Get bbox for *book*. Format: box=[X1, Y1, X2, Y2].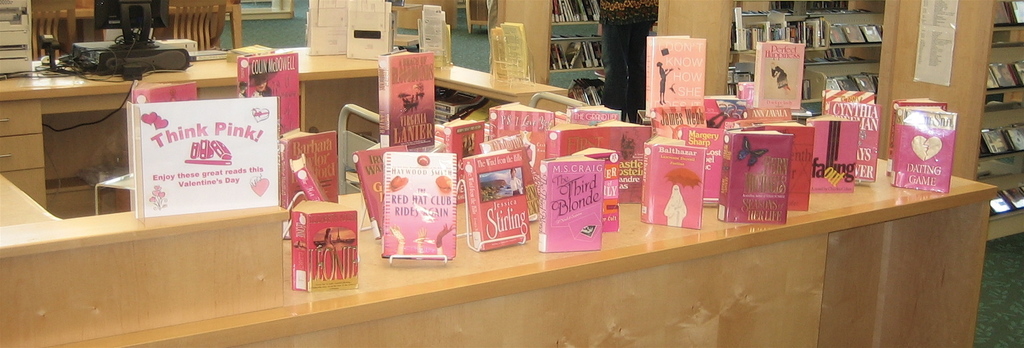
box=[824, 102, 880, 188].
